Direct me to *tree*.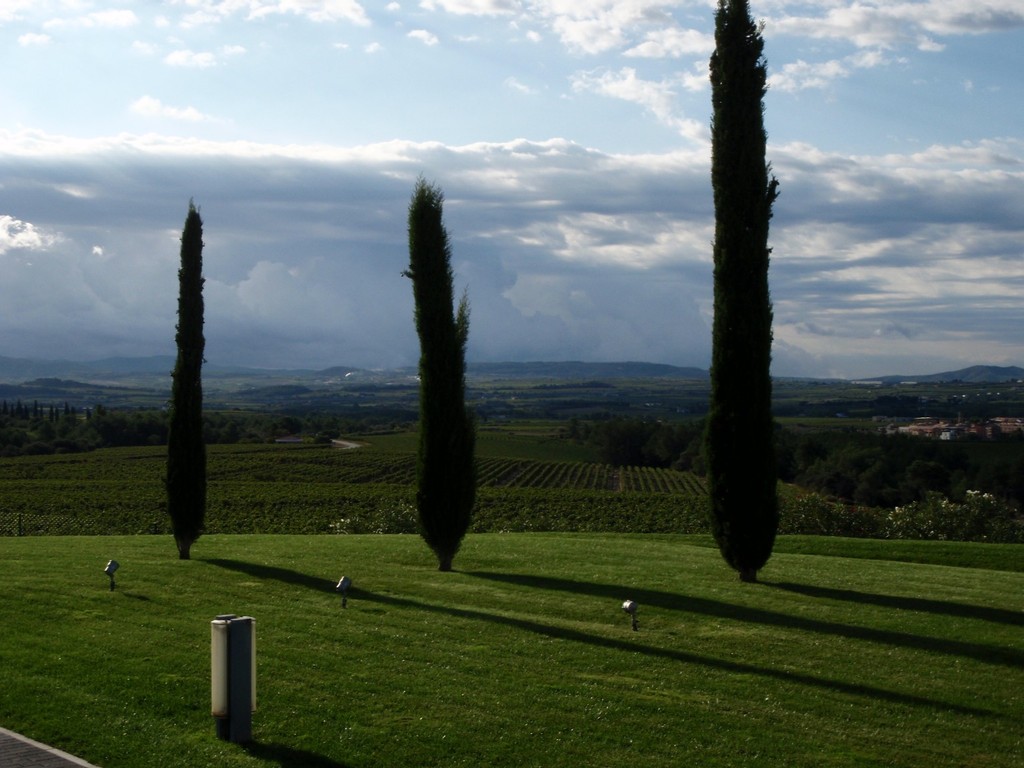
Direction: 209,412,258,441.
